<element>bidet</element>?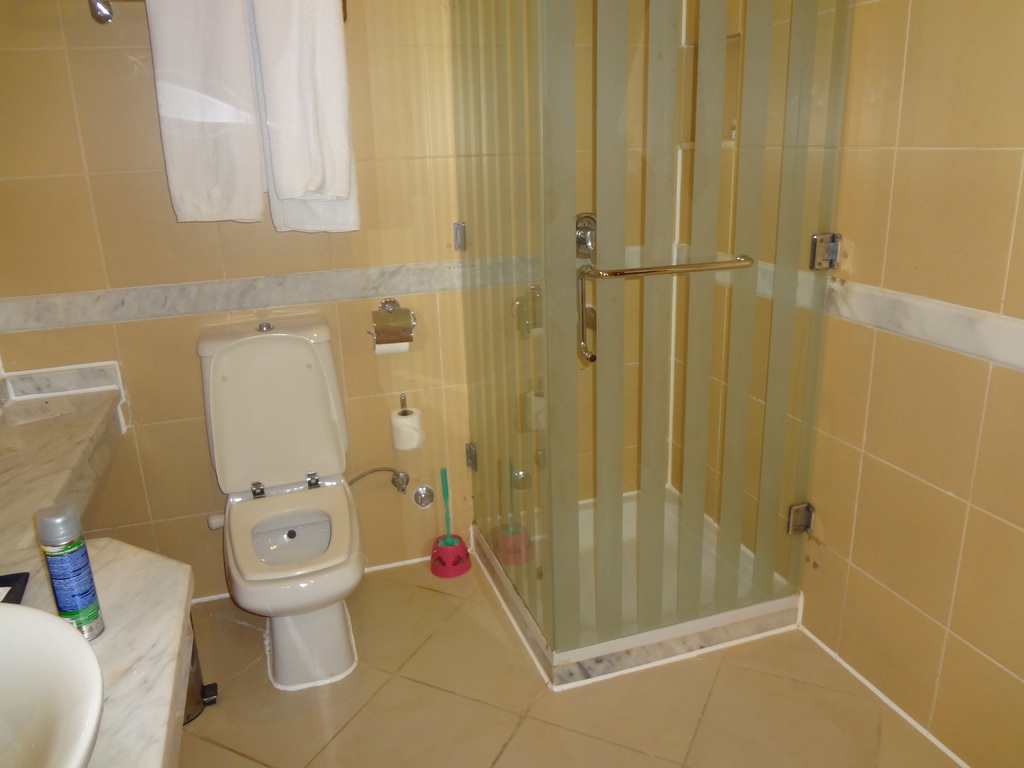
box(224, 486, 365, 688)
